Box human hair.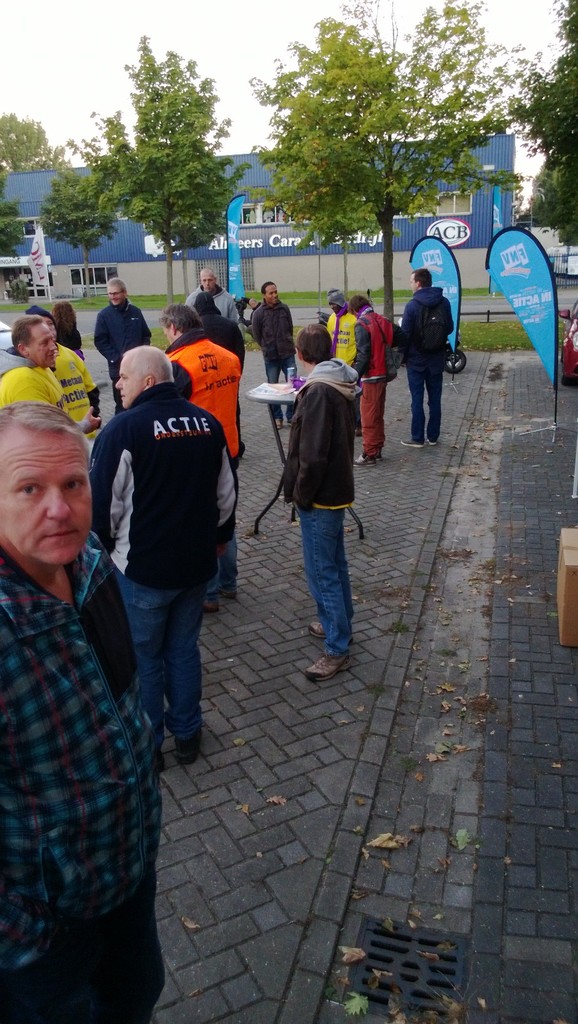
<region>105, 278, 128, 299</region>.
